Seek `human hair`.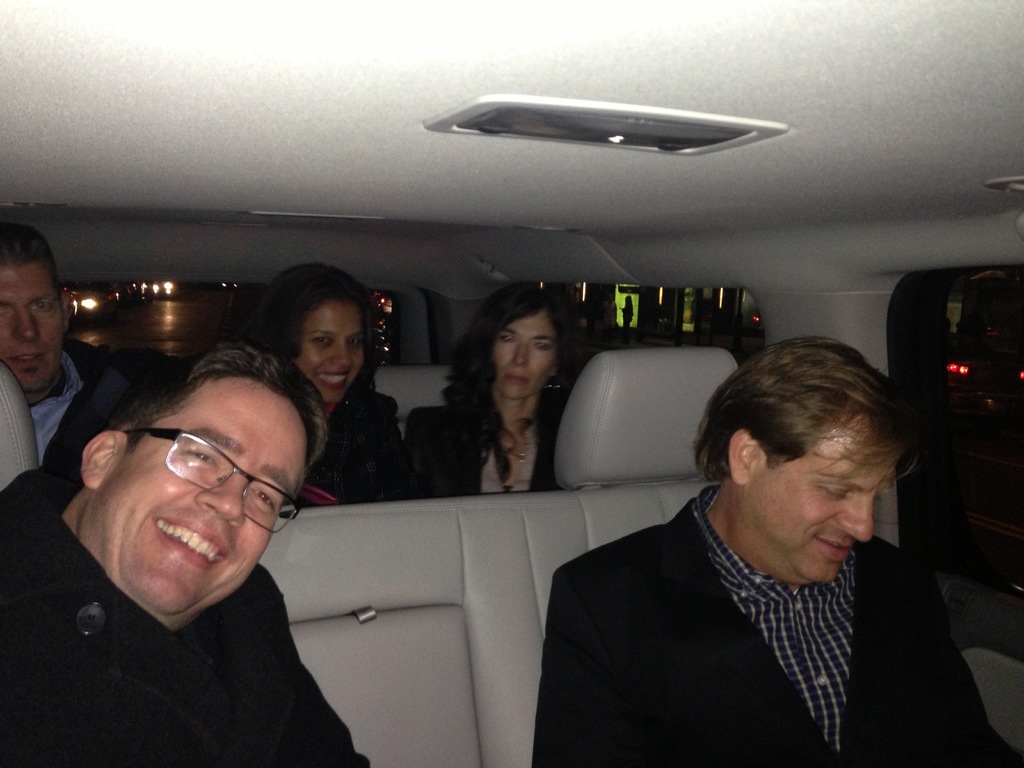
{"x1": 688, "y1": 335, "x2": 930, "y2": 484}.
